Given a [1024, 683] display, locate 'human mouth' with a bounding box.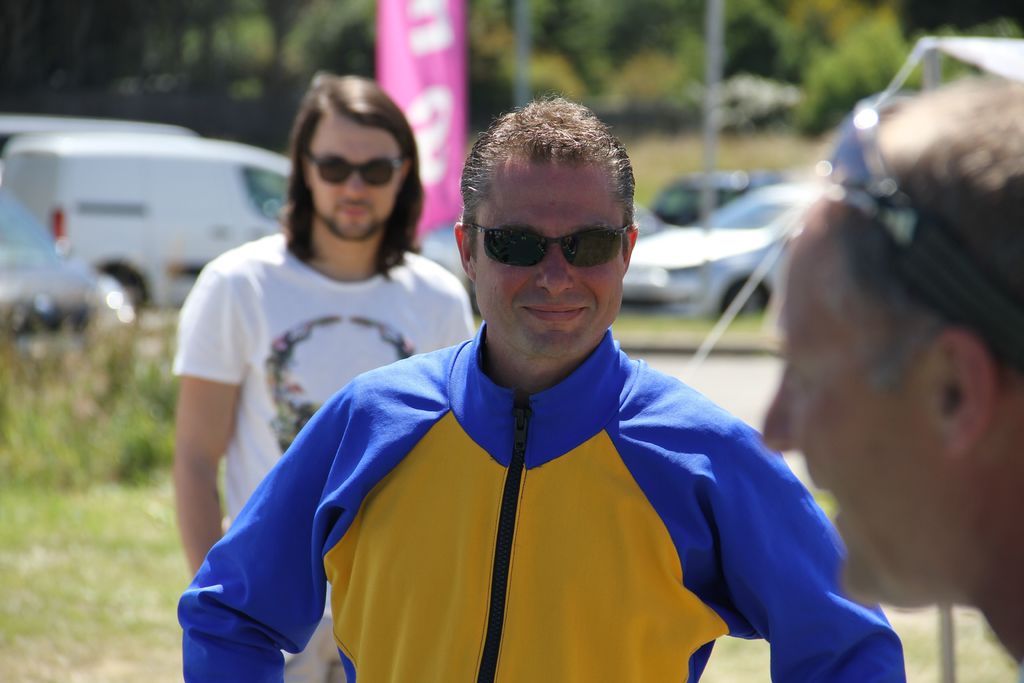
Located: detection(518, 297, 596, 328).
